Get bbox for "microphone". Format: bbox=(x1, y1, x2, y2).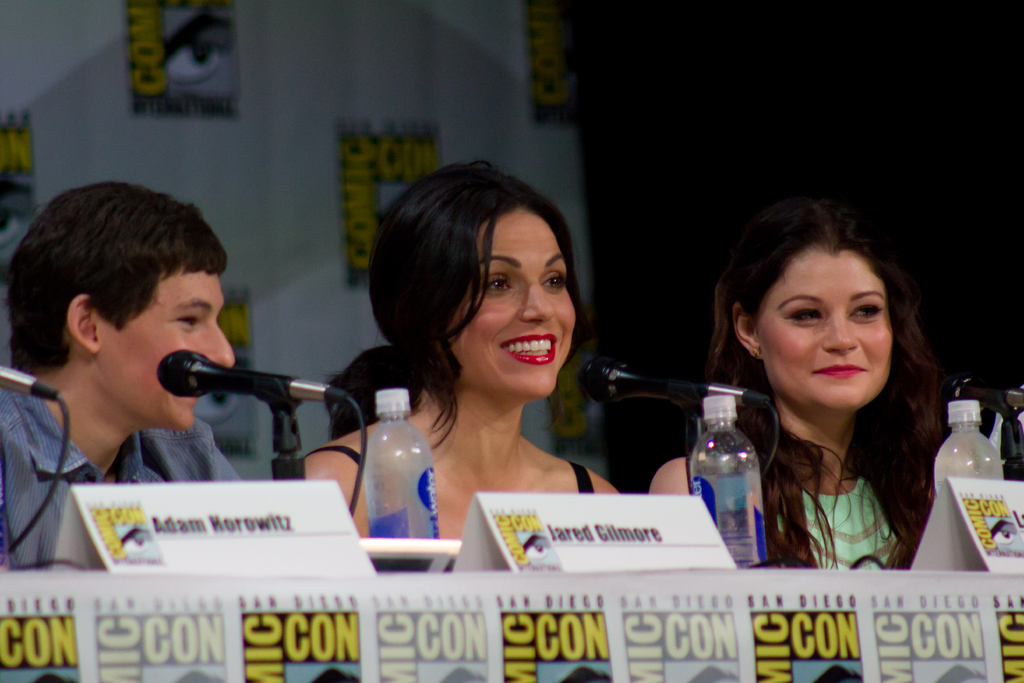
bbox=(0, 362, 63, 399).
